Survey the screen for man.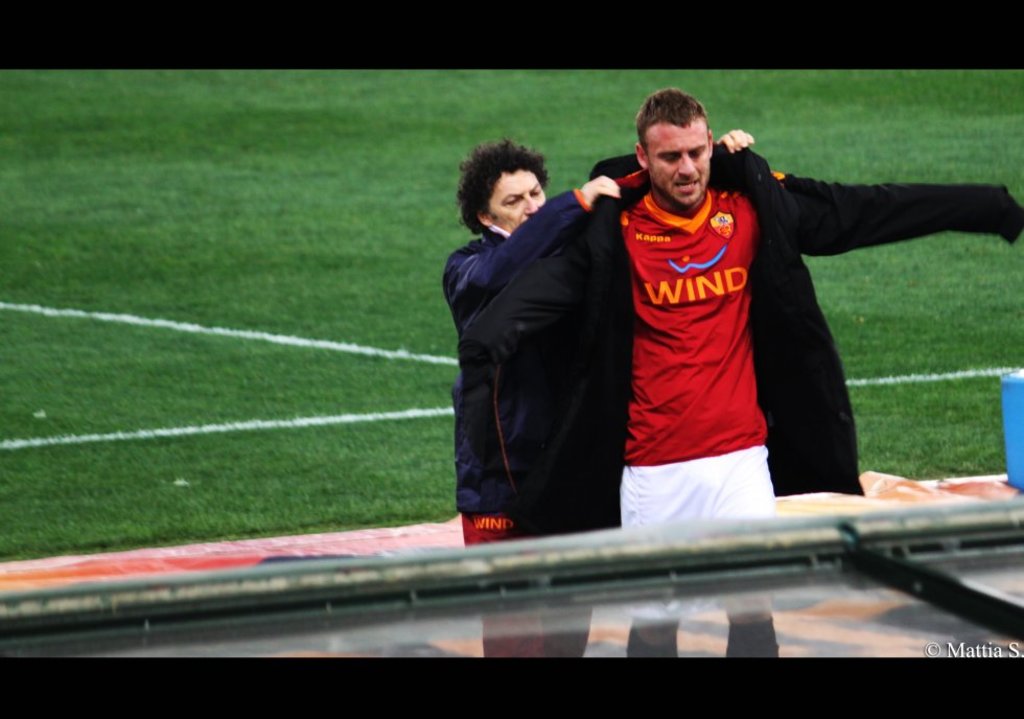
Survey found: box=[457, 87, 1023, 662].
